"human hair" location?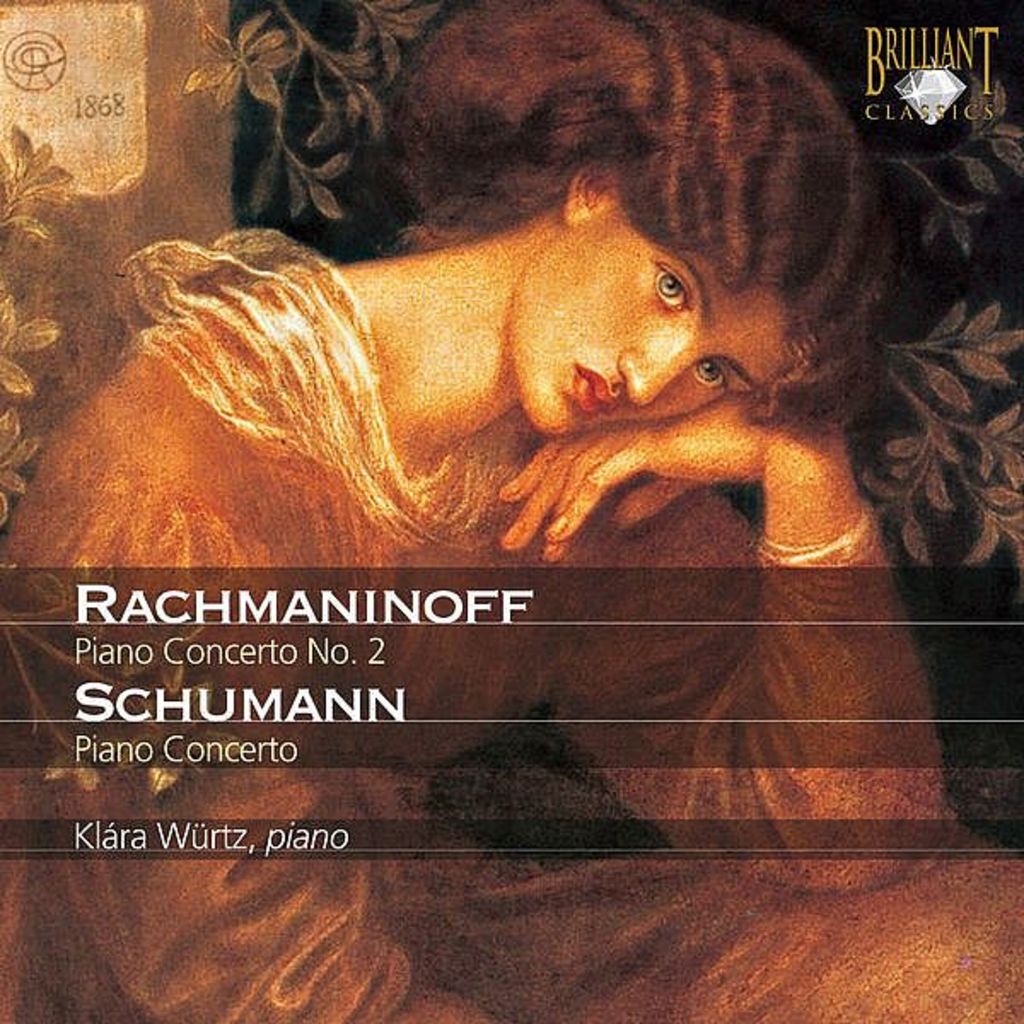
Rect(384, 0, 874, 430)
